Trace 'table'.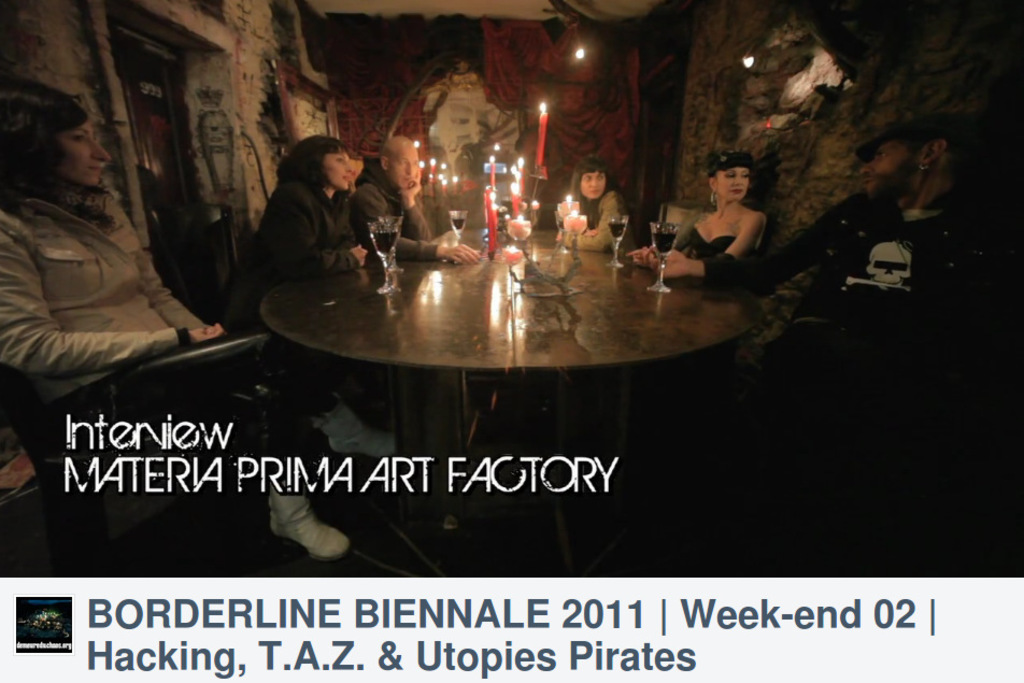
Traced to l=227, t=239, r=794, b=527.
